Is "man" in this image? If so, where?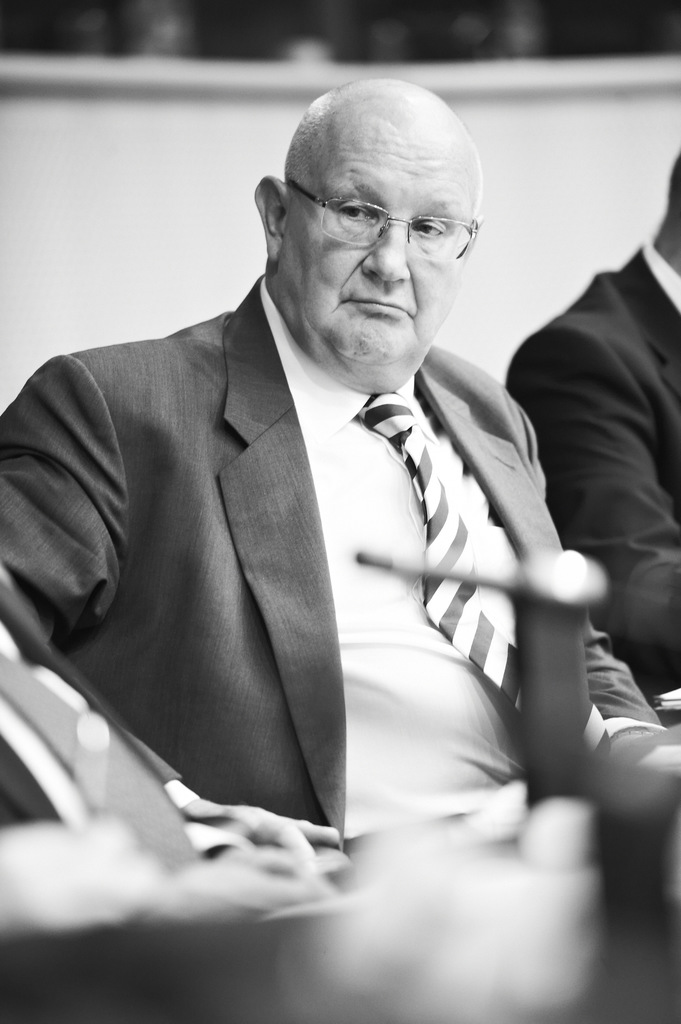
Yes, at (x1=0, y1=71, x2=623, y2=945).
